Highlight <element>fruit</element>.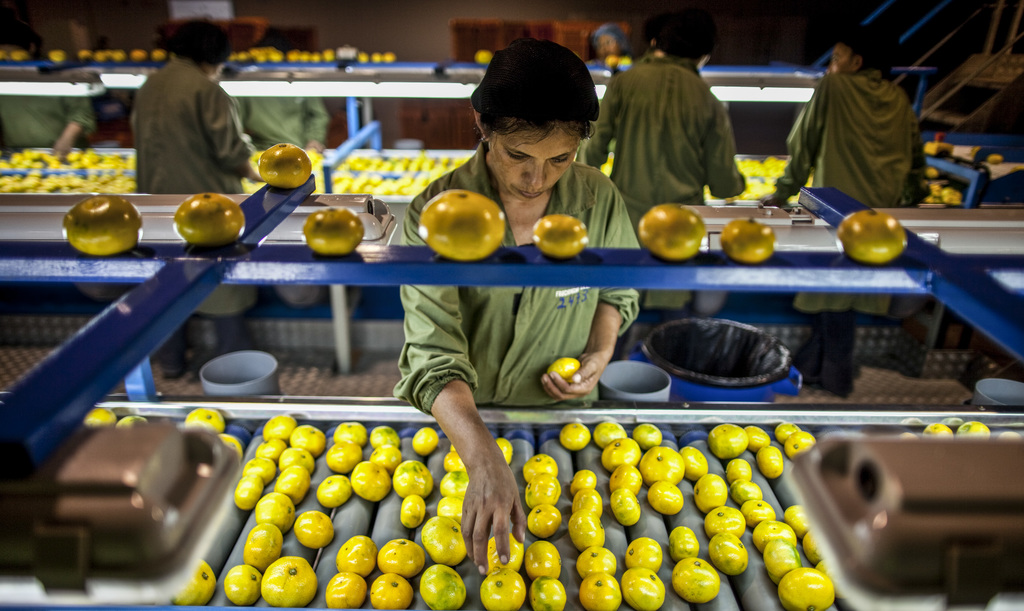
Highlighted region: x1=721, y1=218, x2=774, y2=262.
